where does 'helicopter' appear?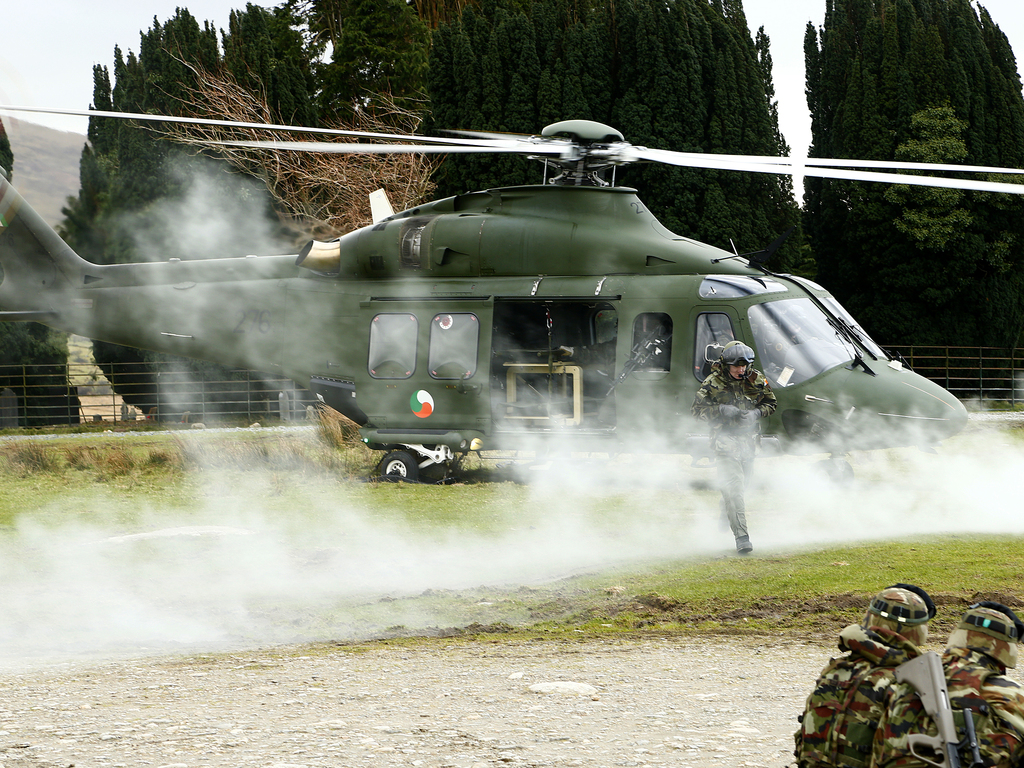
Appears at 8, 81, 1023, 530.
